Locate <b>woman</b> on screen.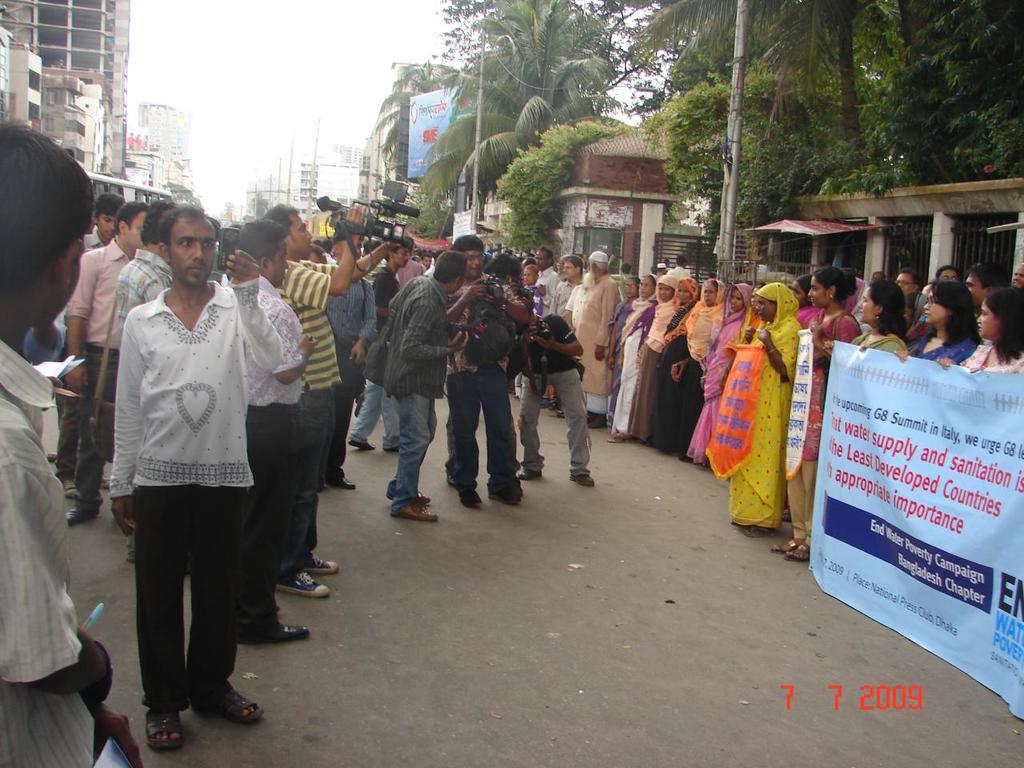
On screen at left=625, top=272, right=641, bottom=318.
